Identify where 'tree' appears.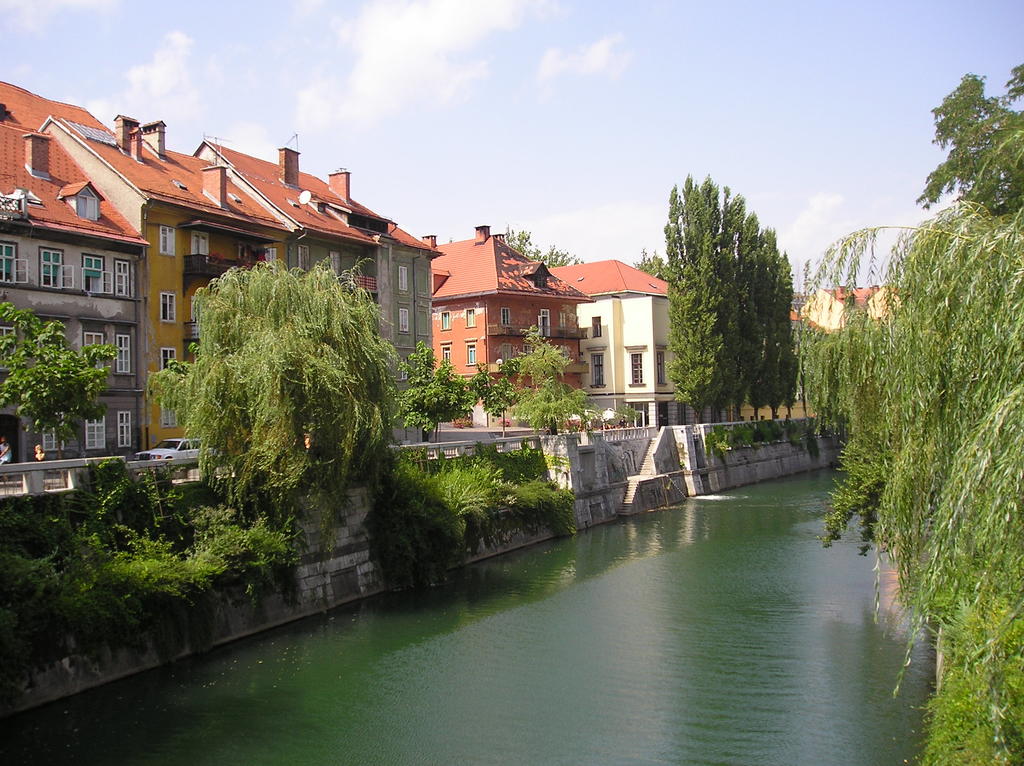
Appears at bbox(0, 297, 117, 463).
